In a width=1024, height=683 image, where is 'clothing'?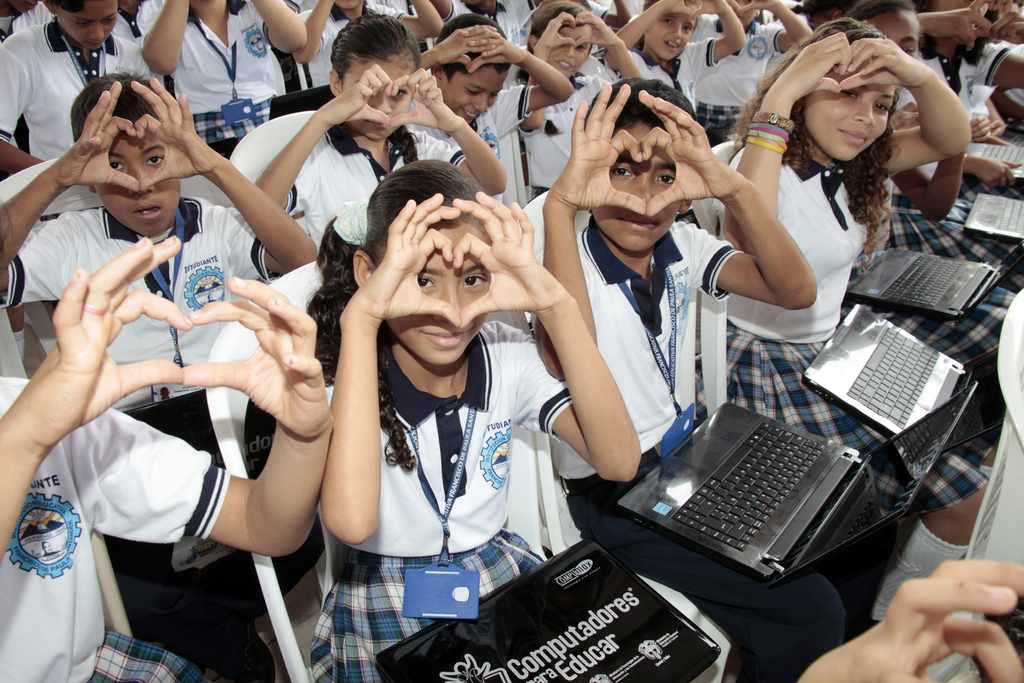
170,0,273,151.
